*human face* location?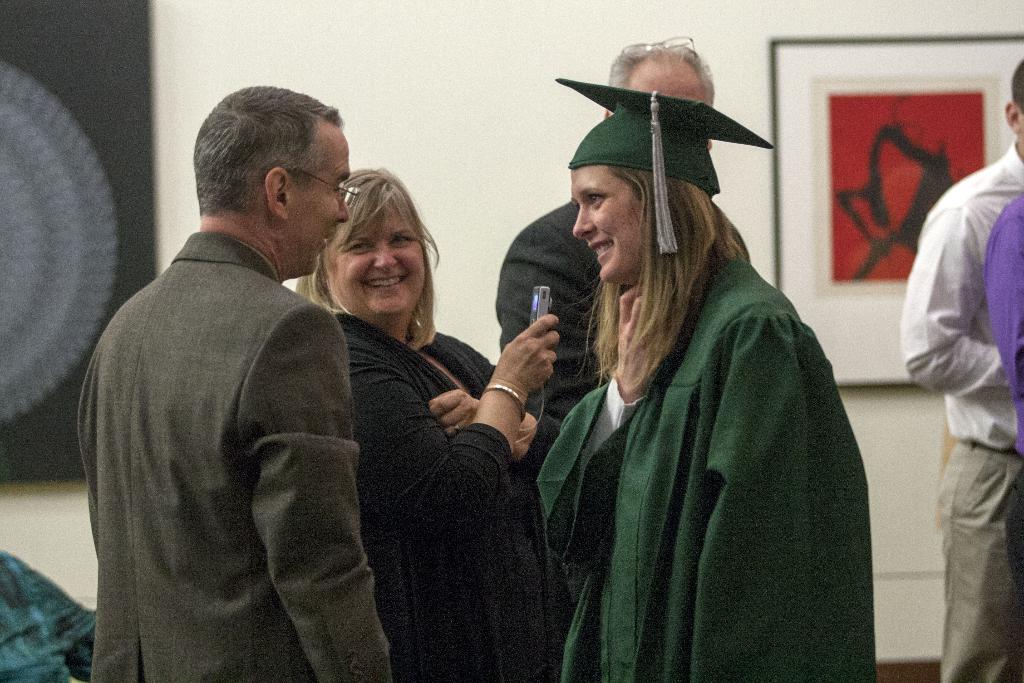
select_region(570, 161, 647, 284)
